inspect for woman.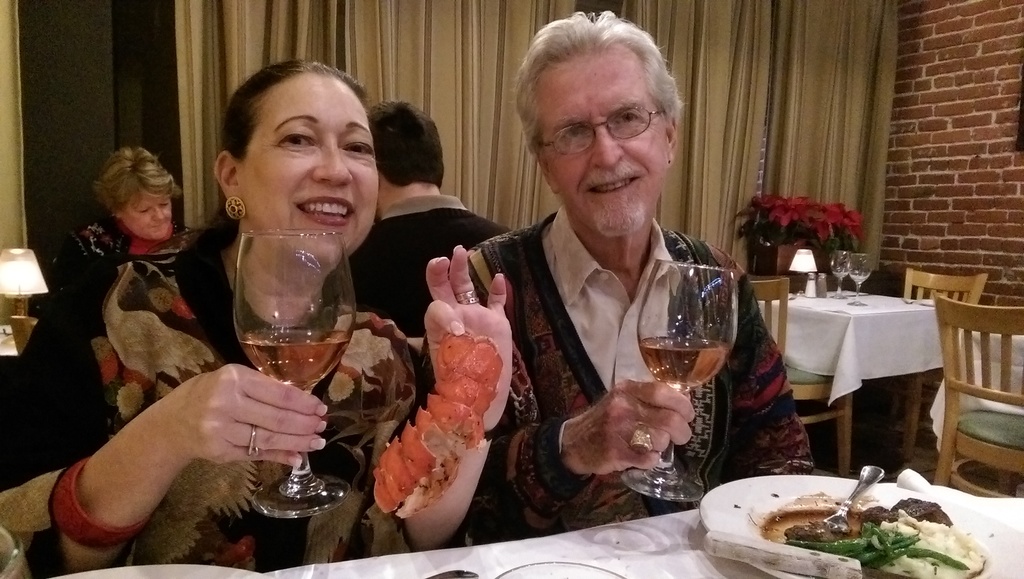
Inspection: [3,39,534,546].
